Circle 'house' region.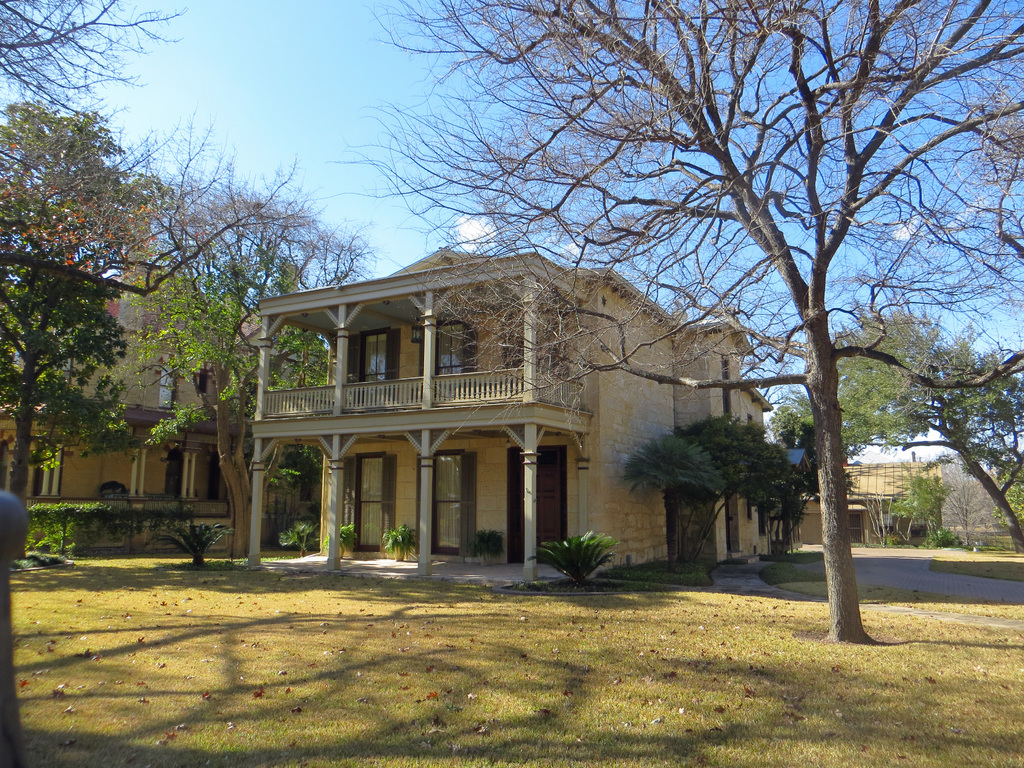
Region: bbox=[250, 239, 776, 578].
